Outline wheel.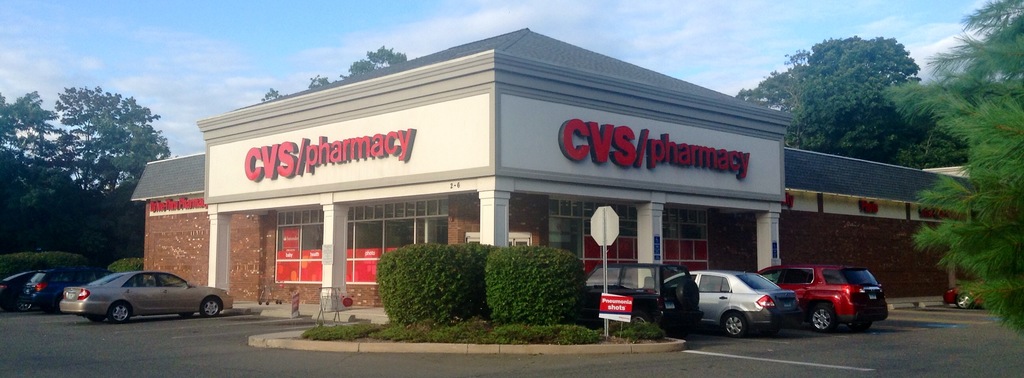
Outline: l=957, t=293, r=972, b=309.
